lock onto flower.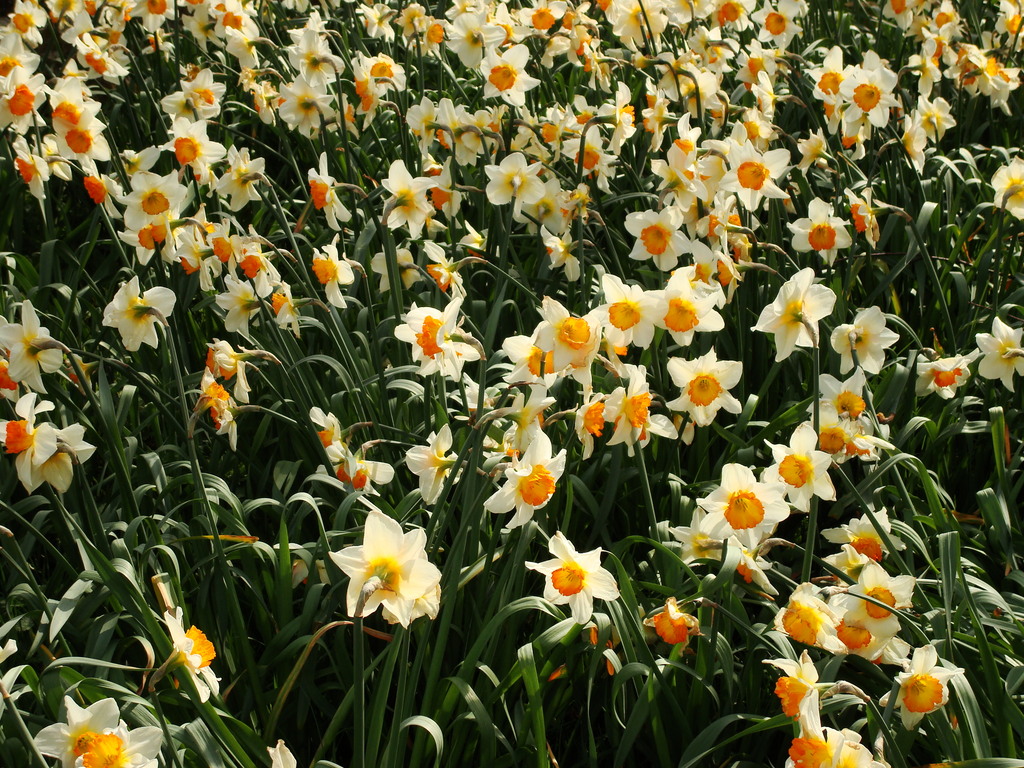
Locked: (x1=335, y1=524, x2=444, y2=636).
